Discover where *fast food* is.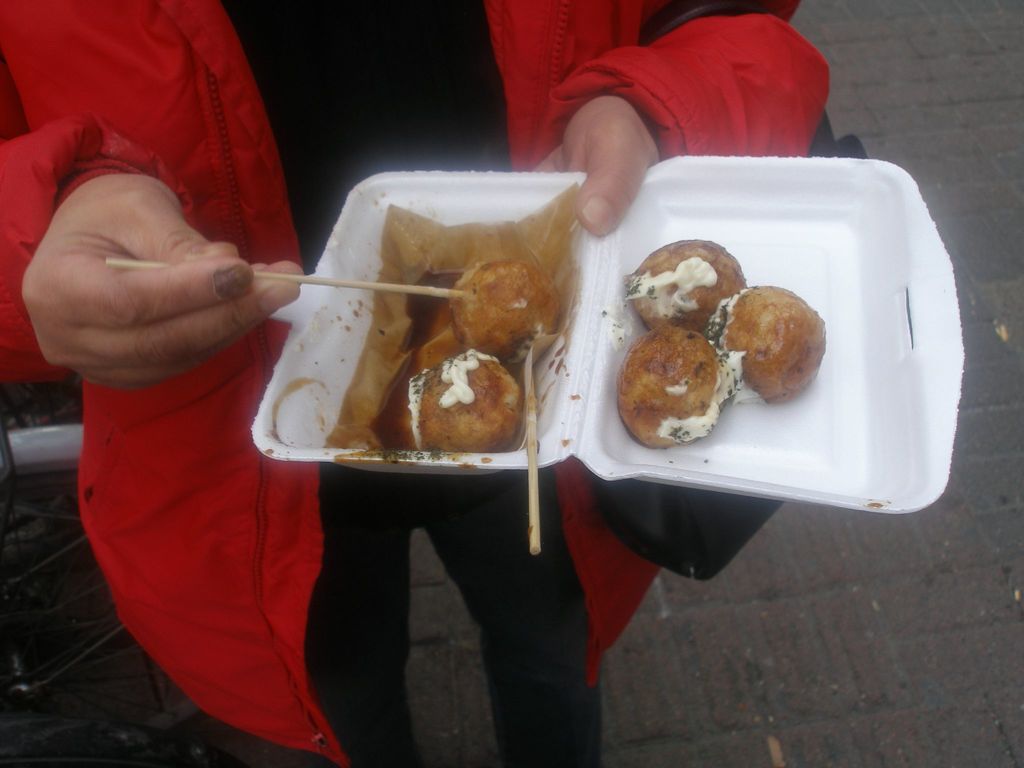
Discovered at (left=729, top=272, right=826, bottom=404).
